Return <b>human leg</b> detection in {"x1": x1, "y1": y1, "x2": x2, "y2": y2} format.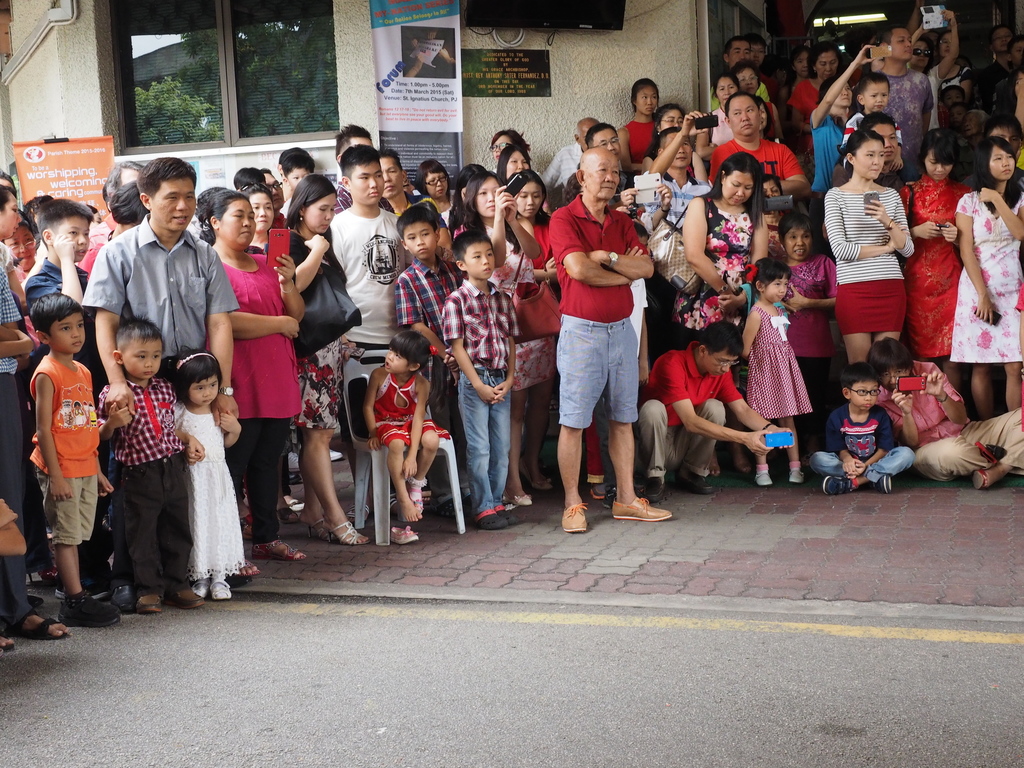
{"x1": 76, "y1": 471, "x2": 97, "y2": 577}.
